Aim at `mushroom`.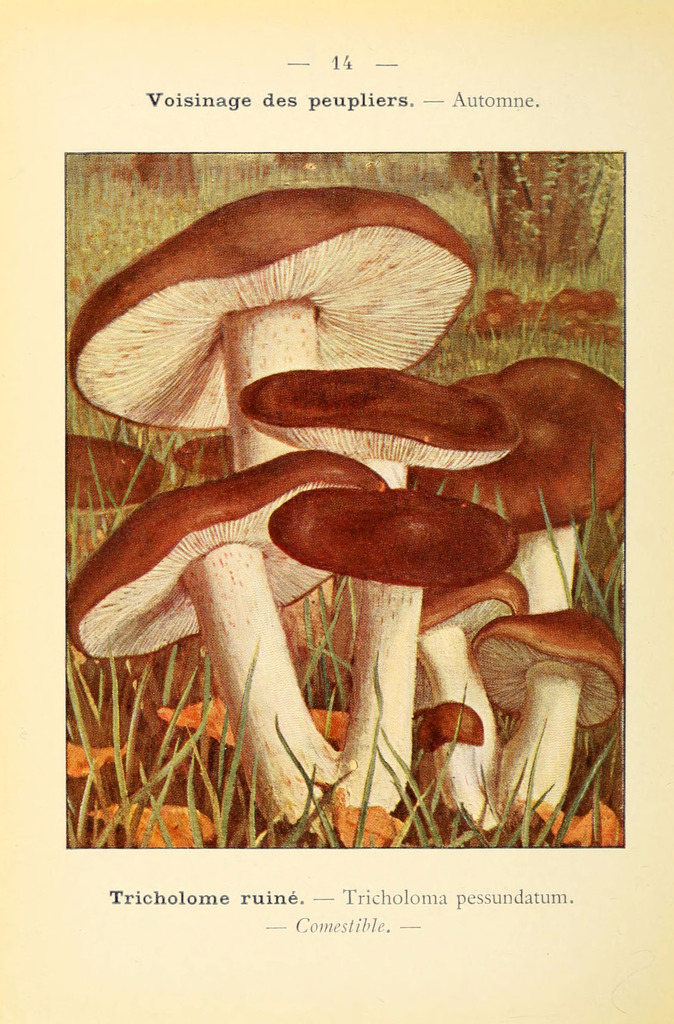
Aimed at 269, 488, 520, 812.
